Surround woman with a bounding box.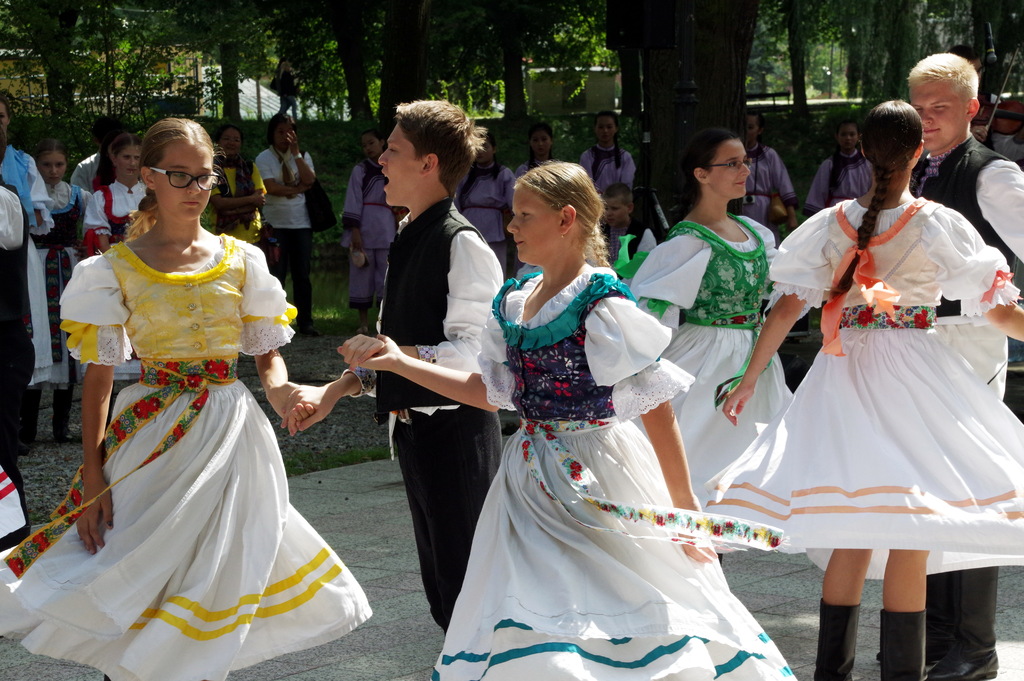
rect(724, 103, 1005, 637).
